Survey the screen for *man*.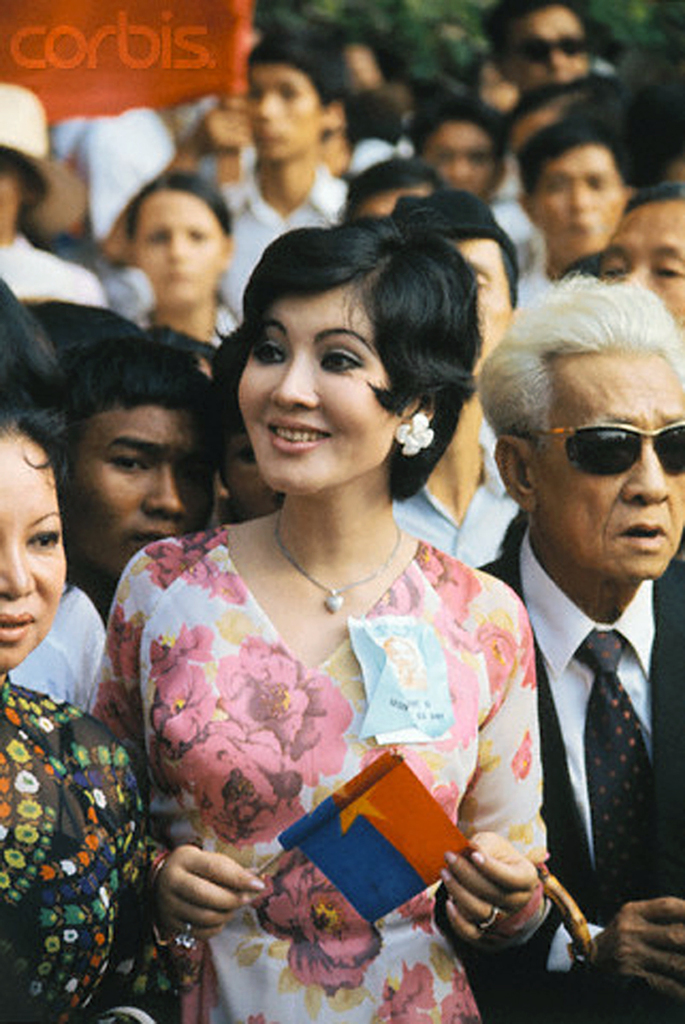
Survey found: [left=394, top=183, right=523, bottom=563].
